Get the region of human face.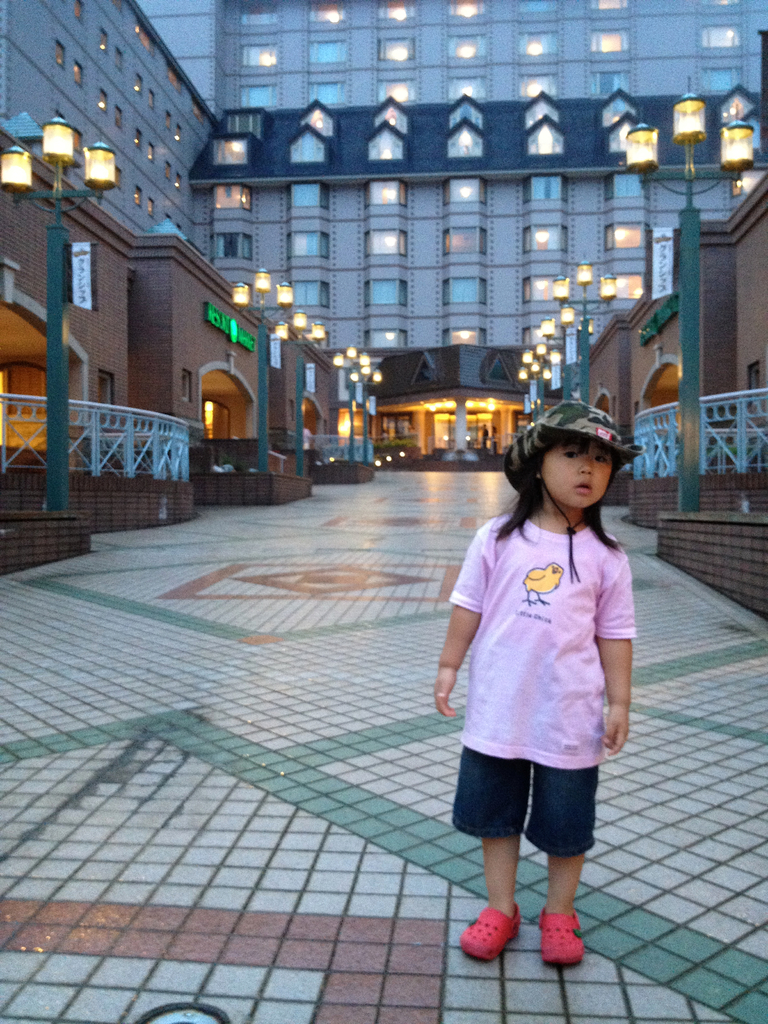
543:441:615:509.
